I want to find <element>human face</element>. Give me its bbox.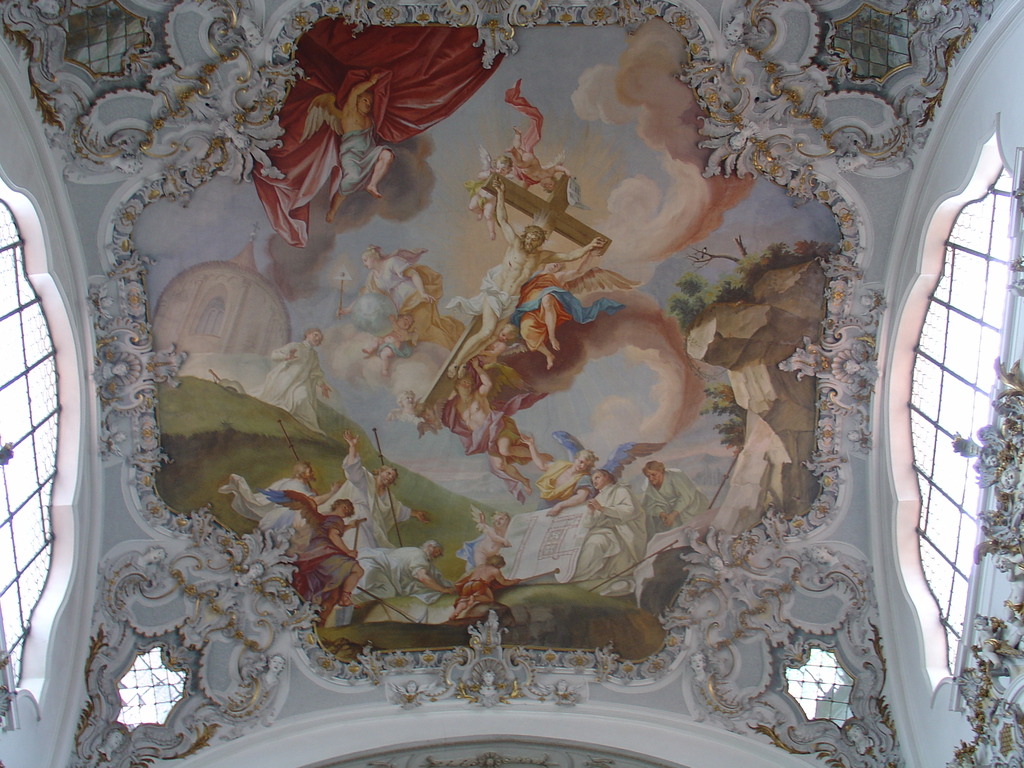
l=433, t=547, r=440, b=557.
